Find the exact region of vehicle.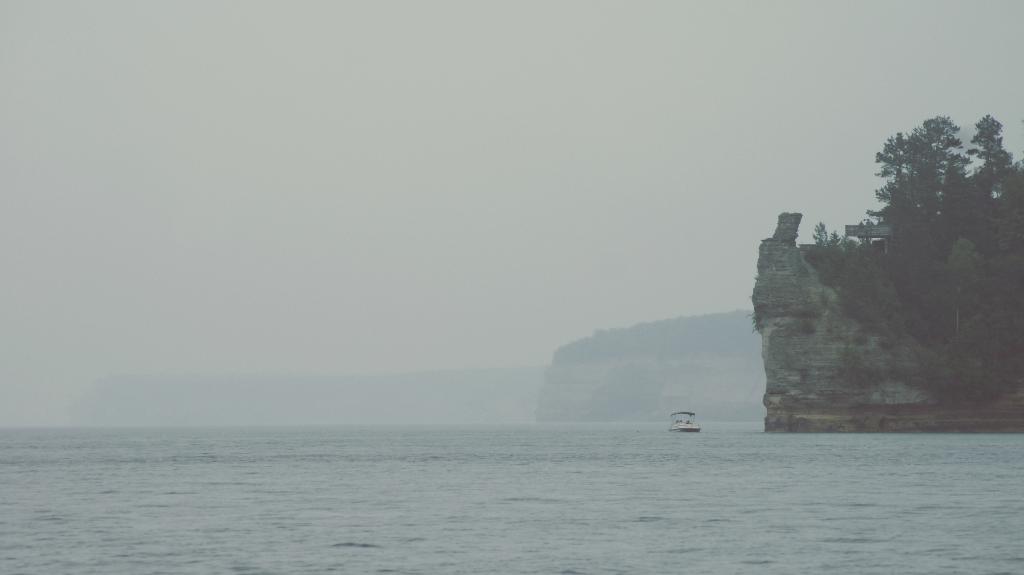
Exact region: bbox=[669, 411, 700, 435].
